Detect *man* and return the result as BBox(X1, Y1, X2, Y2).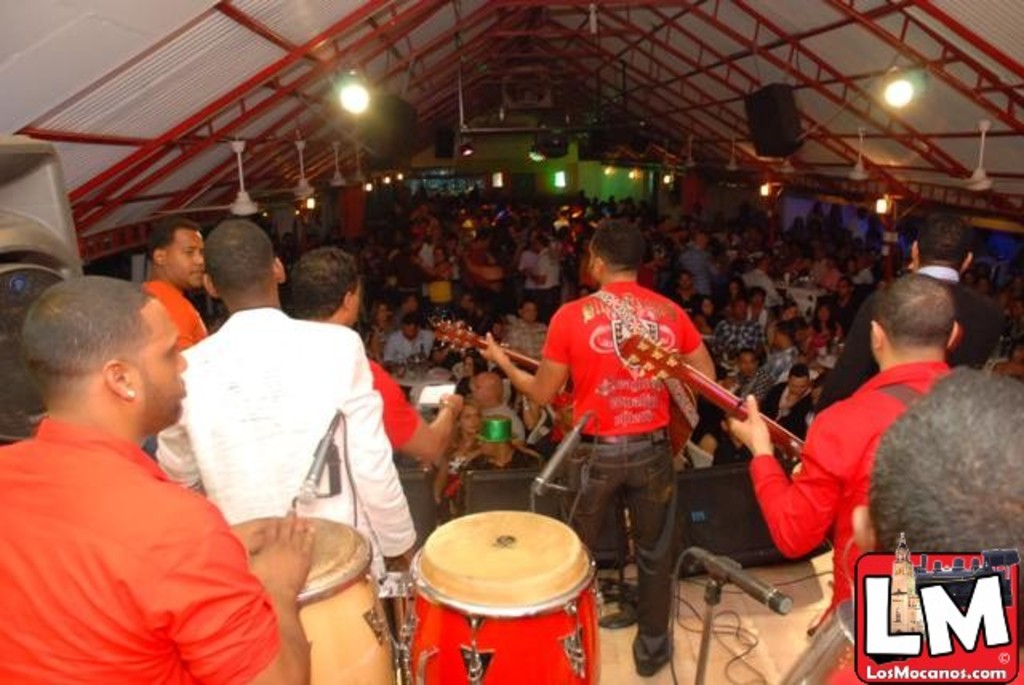
BBox(723, 301, 770, 373).
